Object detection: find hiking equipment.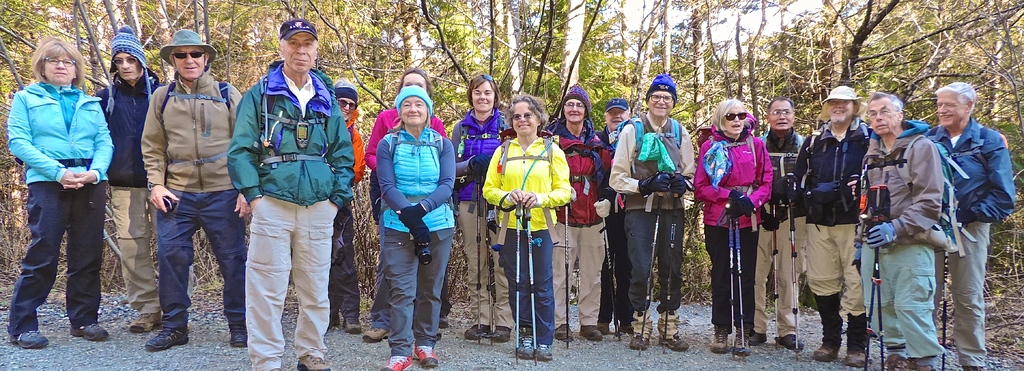
Rect(866, 186, 885, 367).
